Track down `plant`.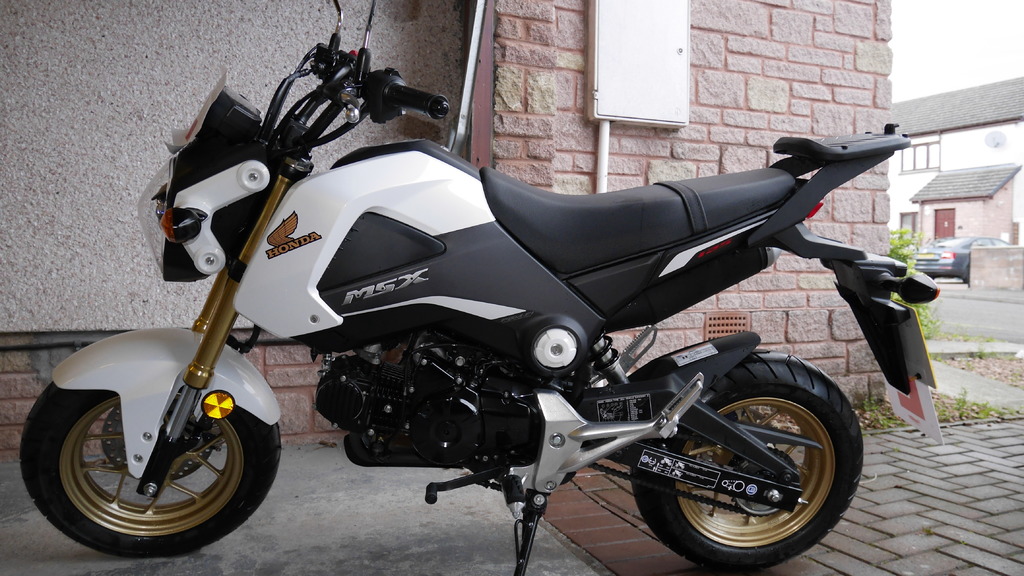
Tracked to BBox(937, 387, 1008, 428).
